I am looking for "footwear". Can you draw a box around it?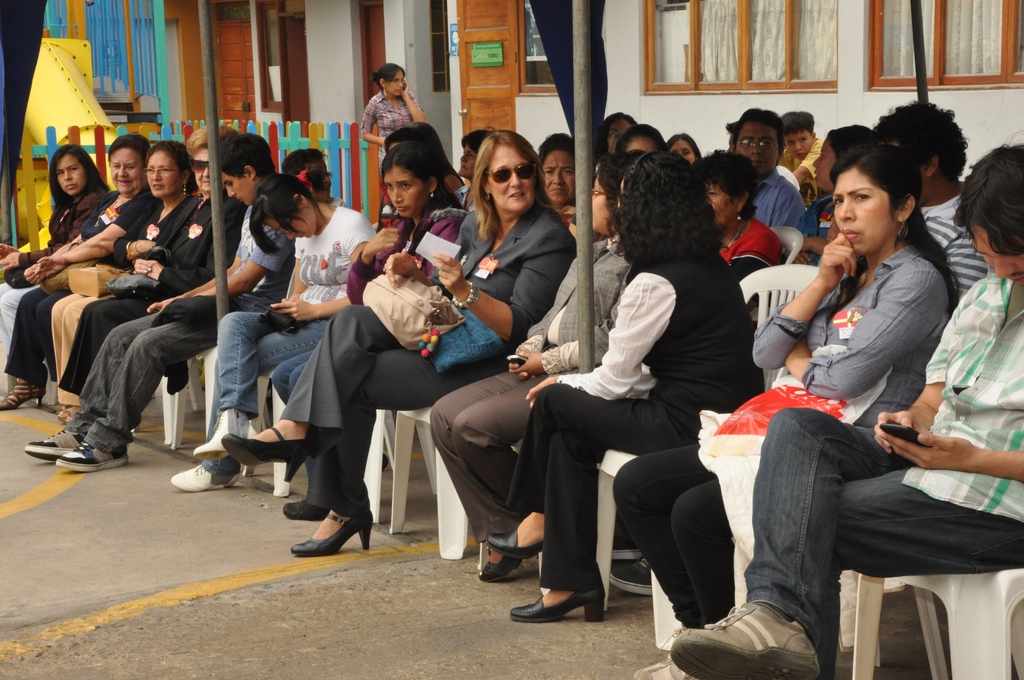
Sure, the bounding box is {"x1": 195, "y1": 408, "x2": 257, "y2": 462}.
